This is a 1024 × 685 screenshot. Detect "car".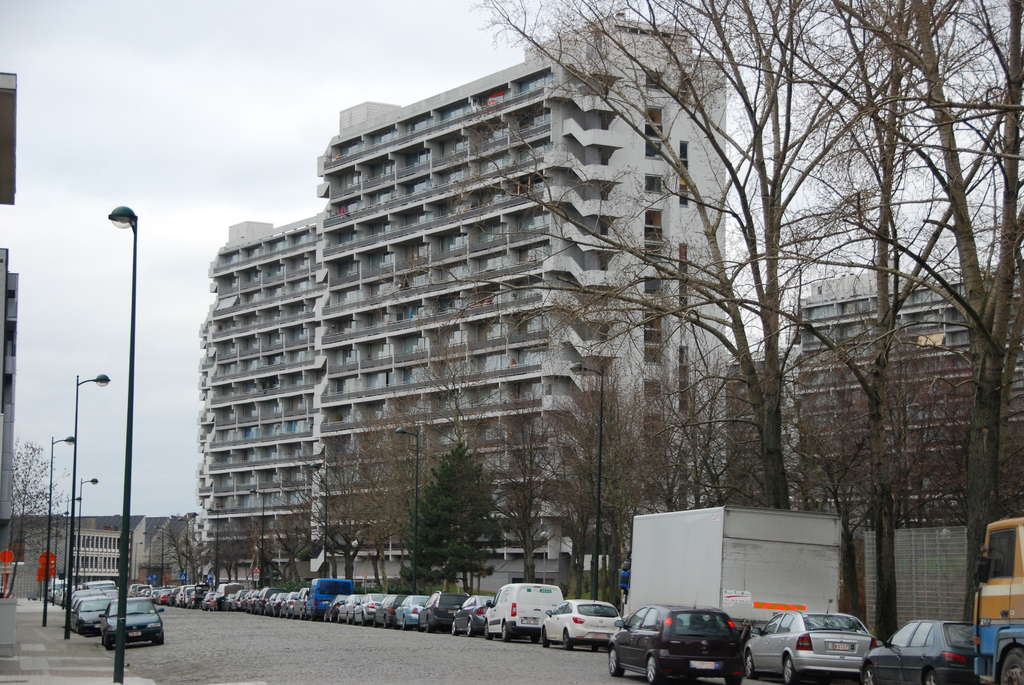
locate(858, 607, 980, 684).
